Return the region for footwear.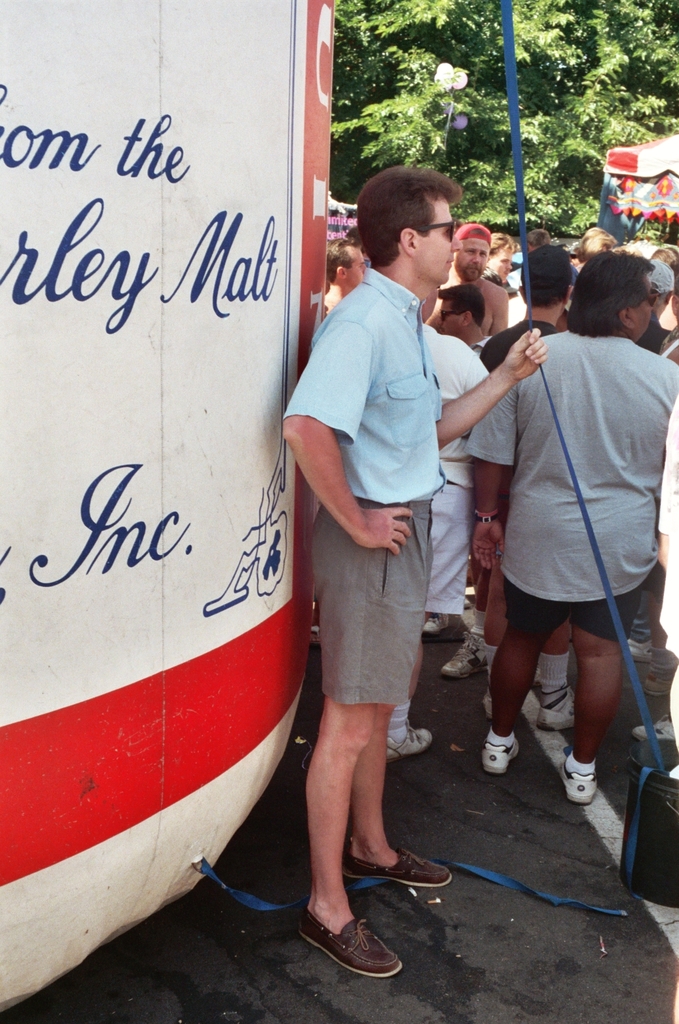
region(628, 637, 653, 660).
